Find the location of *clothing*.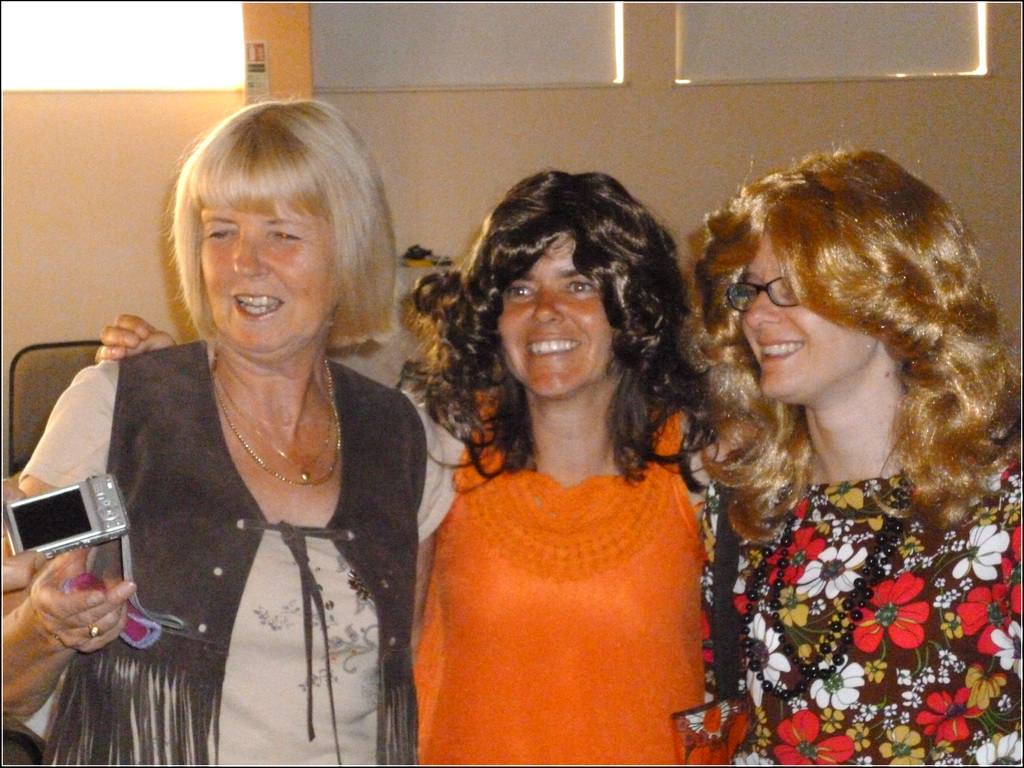
Location: [x1=19, y1=330, x2=466, y2=767].
